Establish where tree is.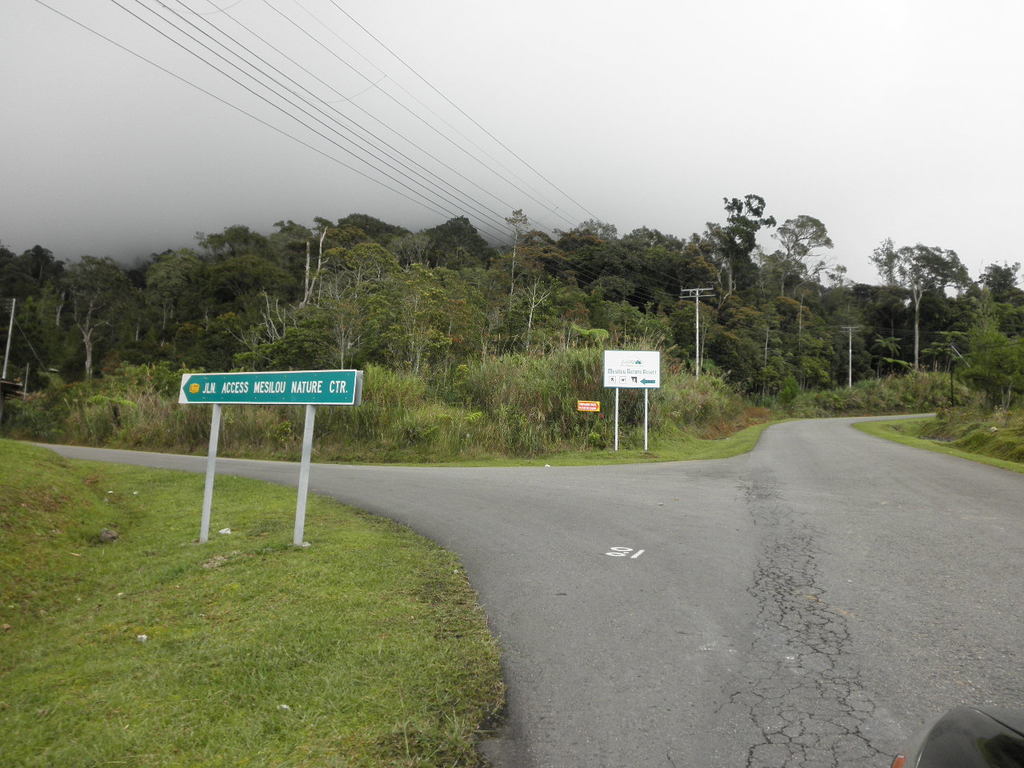
Established at <box>963,327,1023,411</box>.
